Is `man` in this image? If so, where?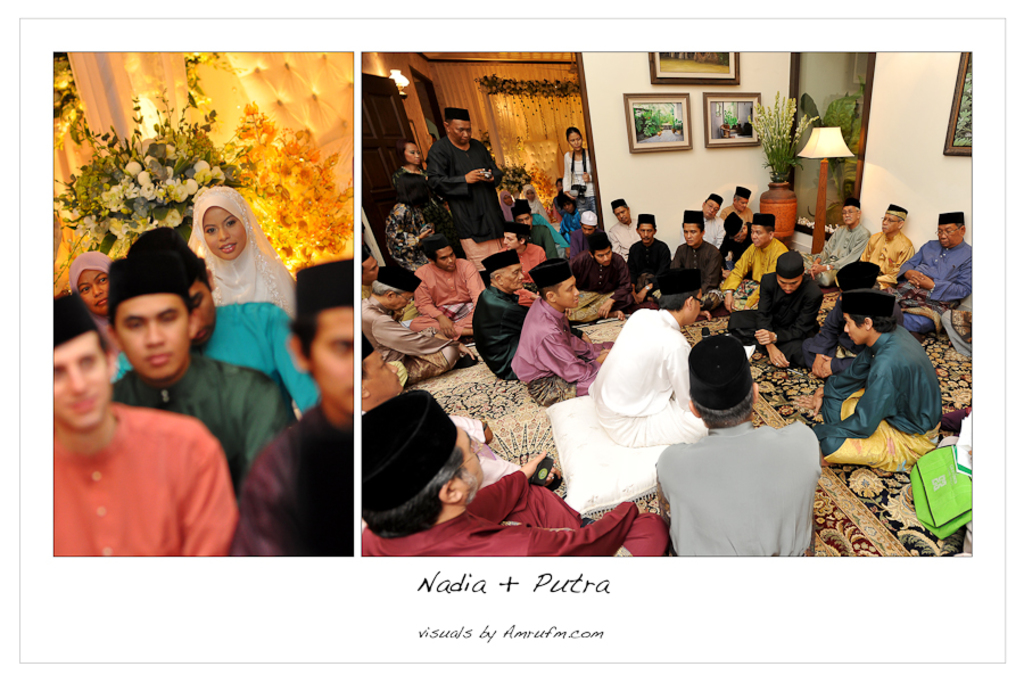
Yes, at <bbox>506, 256, 605, 404</bbox>.
